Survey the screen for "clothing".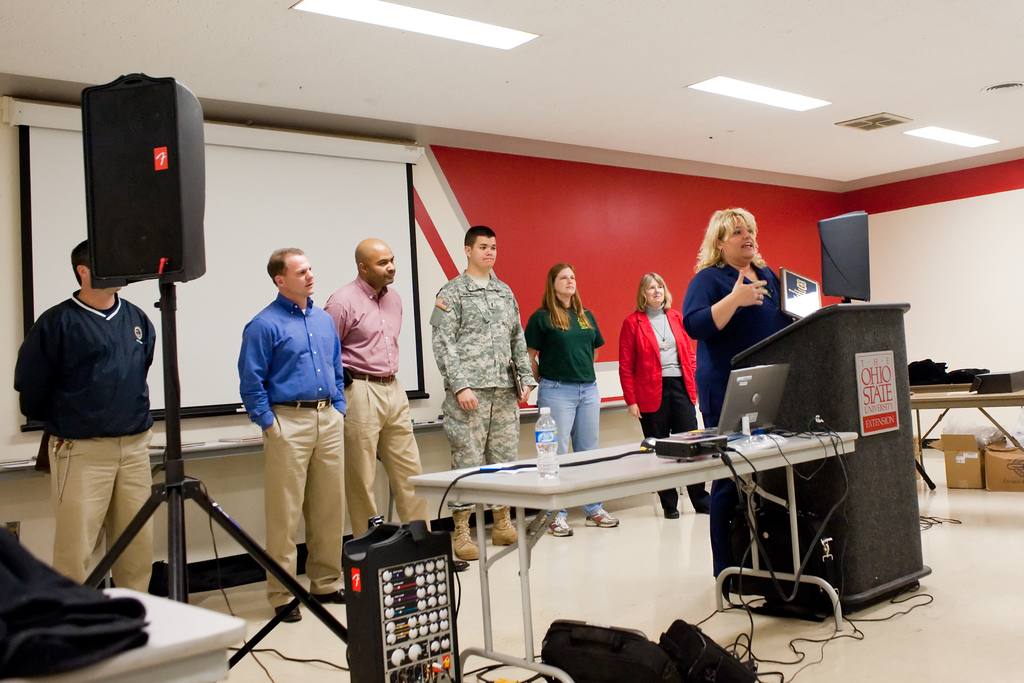
Survey found: 516/305/598/527.
